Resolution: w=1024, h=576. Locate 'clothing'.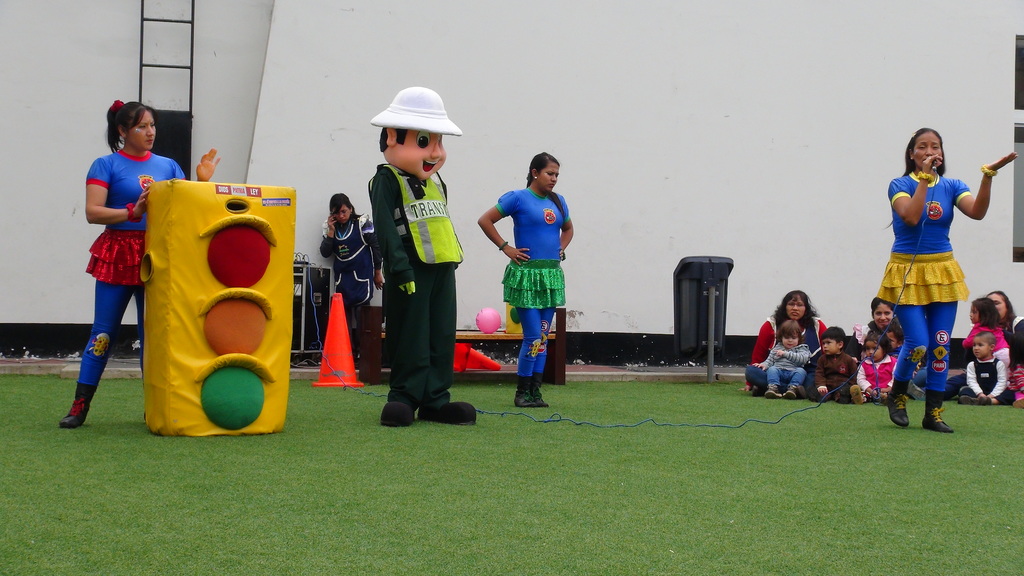
87, 146, 195, 397.
